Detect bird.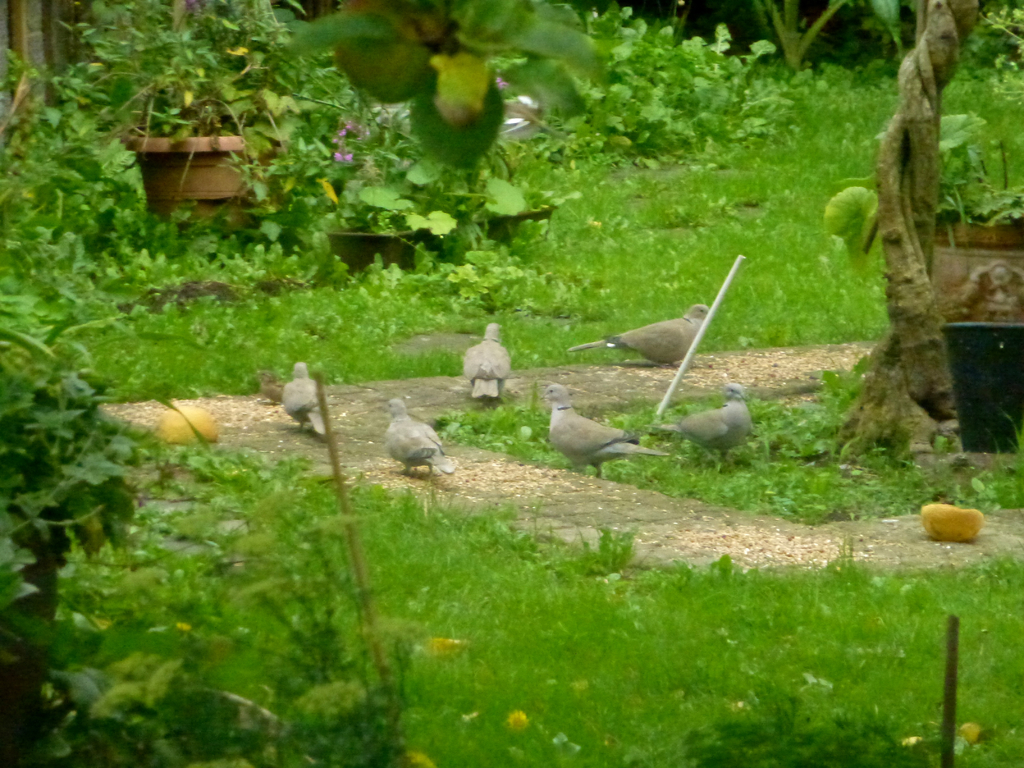
Detected at box=[283, 360, 330, 442].
